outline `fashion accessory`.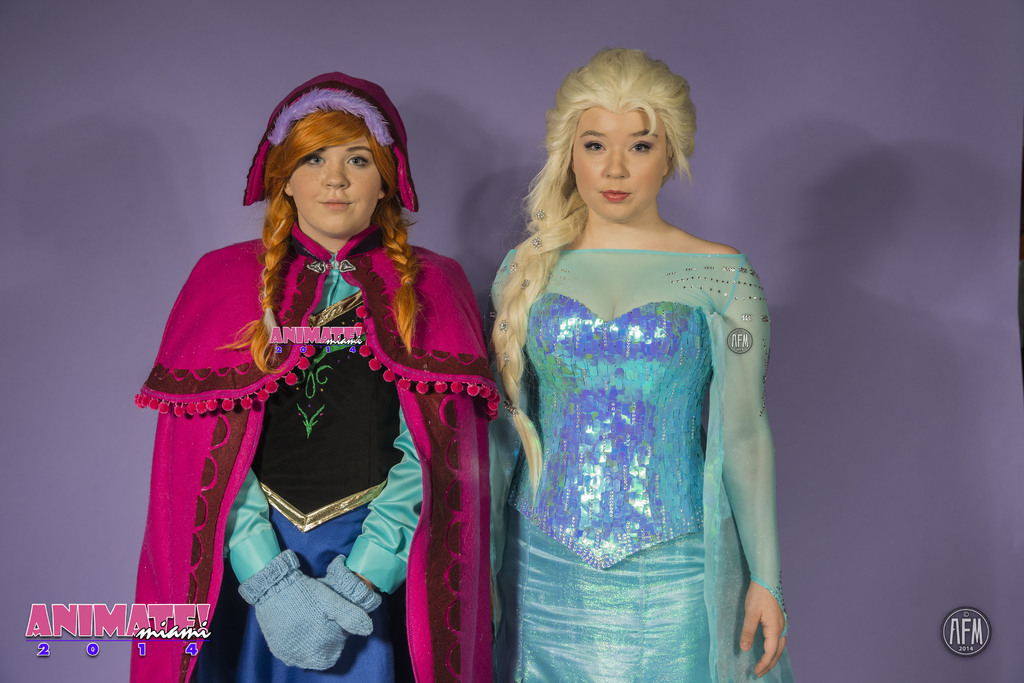
Outline: Rect(497, 316, 507, 331).
